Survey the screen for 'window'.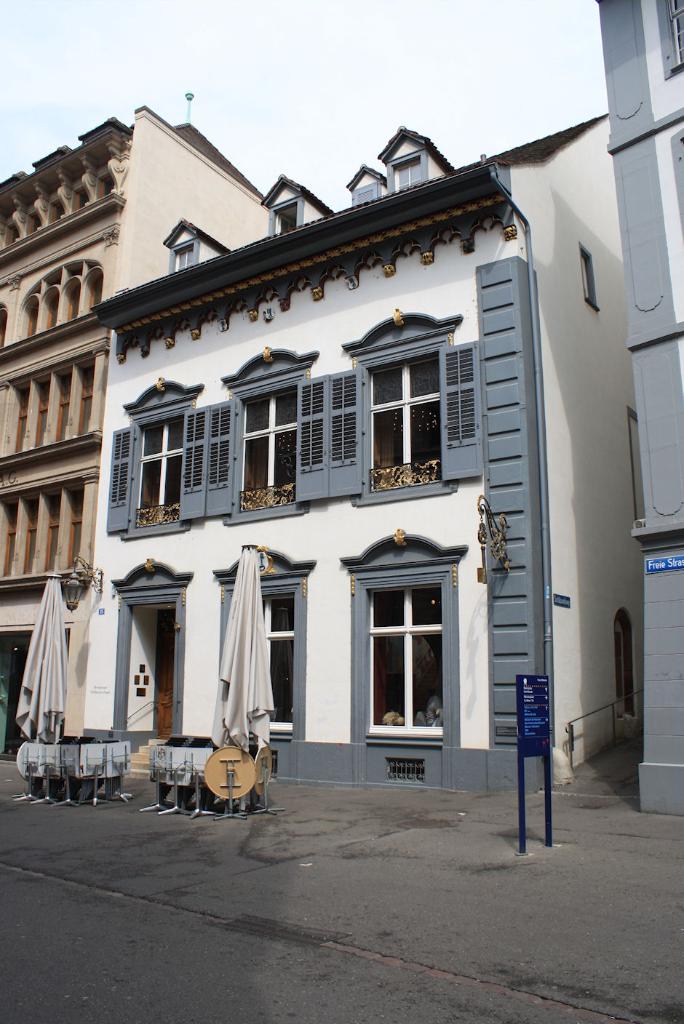
Survey found: 130:408:183:531.
